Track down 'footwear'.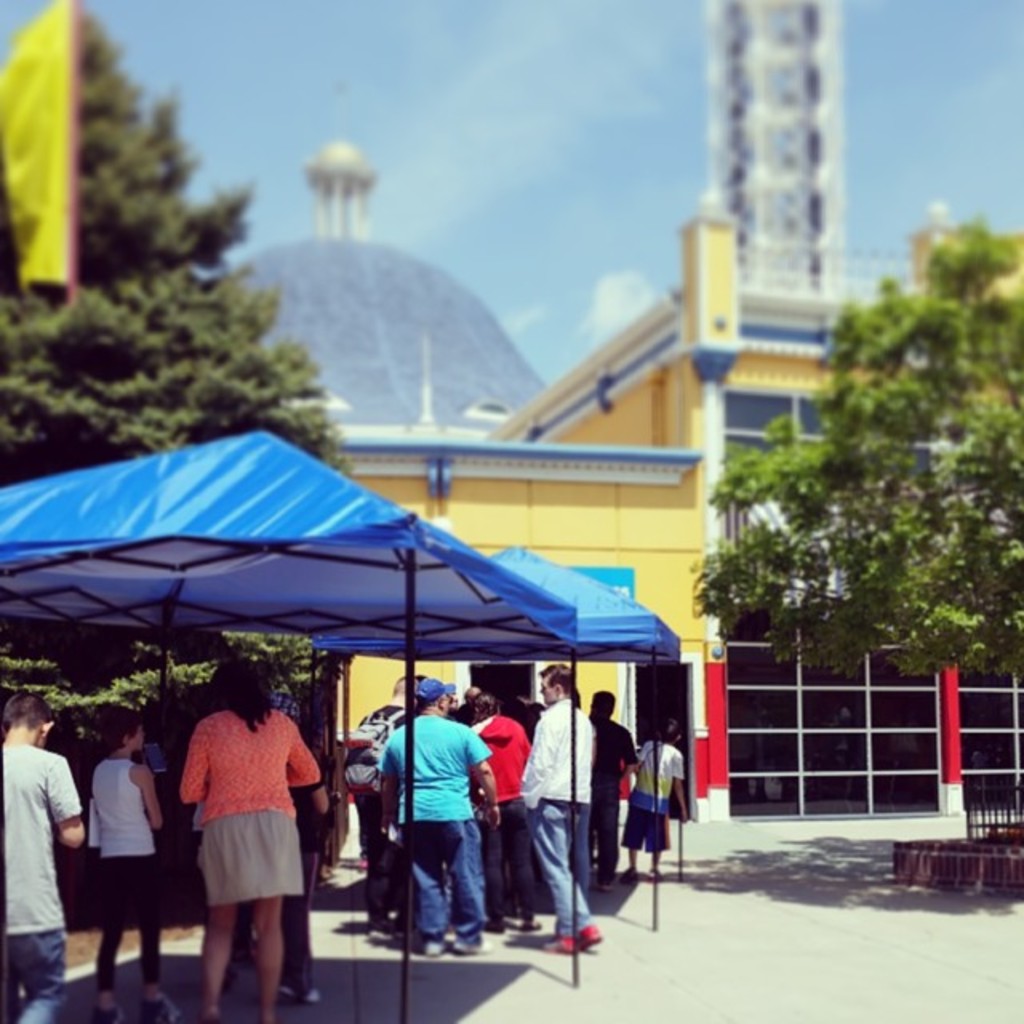
Tracked to select_region(595, 875, 613, 893).
